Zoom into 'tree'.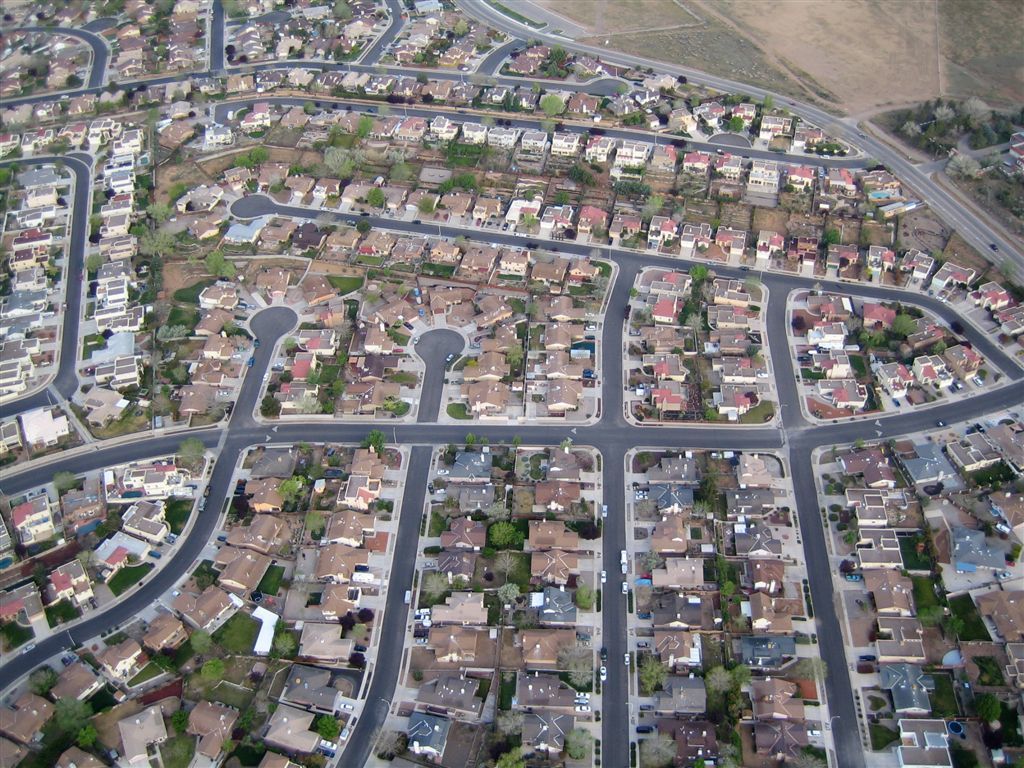
Zoom target: crop(558, 642, 592, 661).
